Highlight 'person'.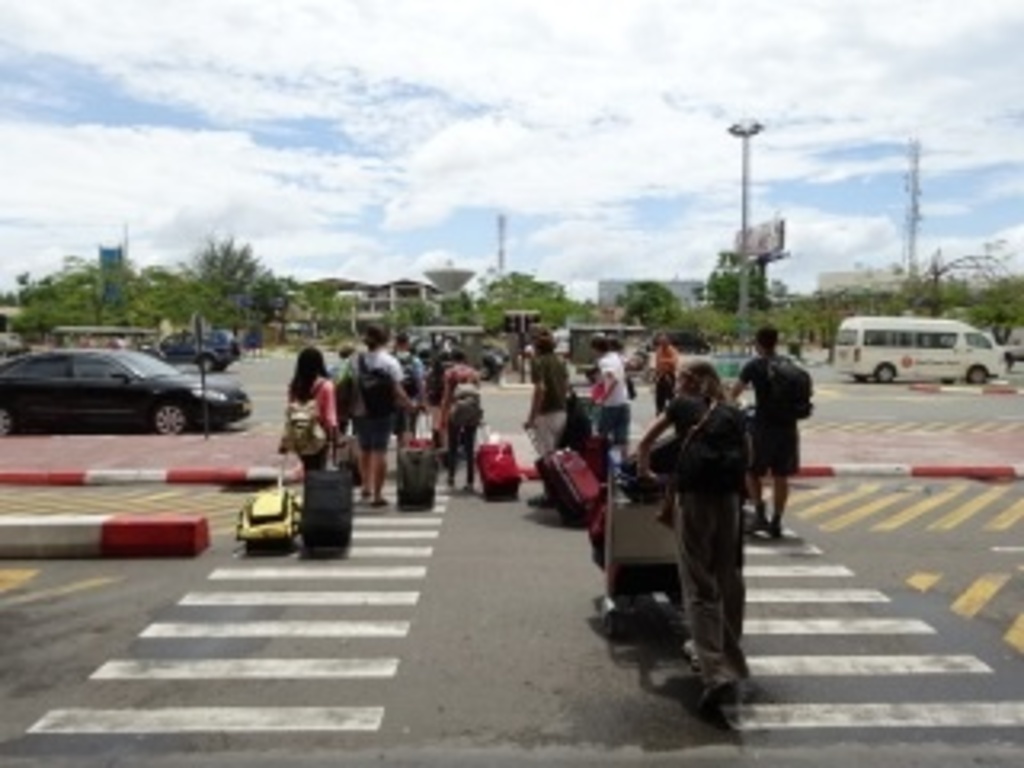
Highlighted region: x1=586 y1=326 x2=637 y2=474.
